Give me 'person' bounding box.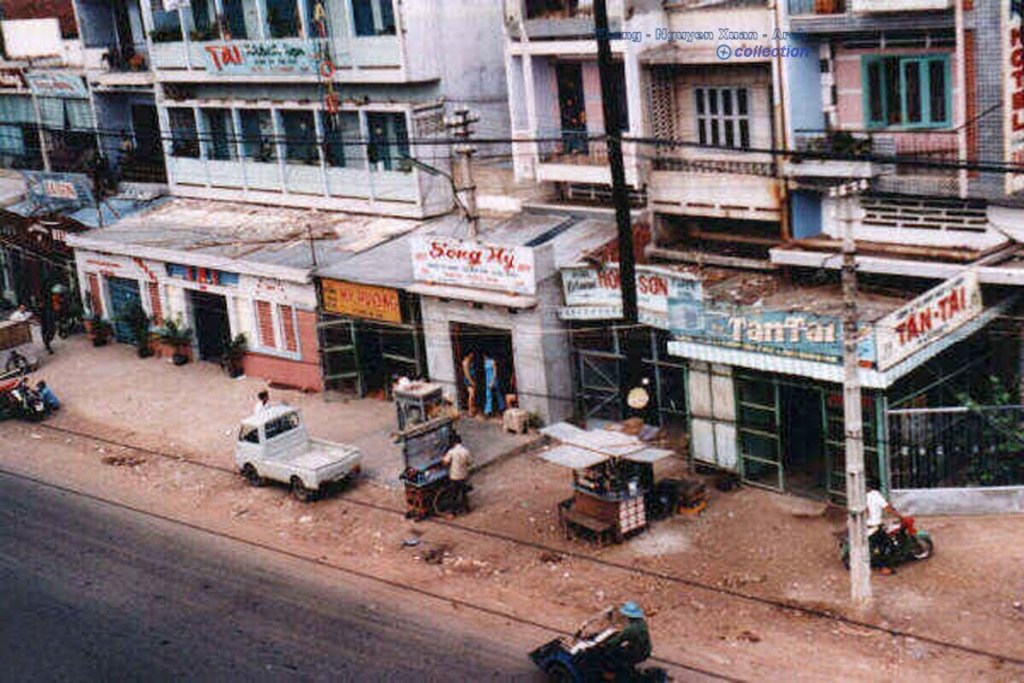
bbox(255, 387, 286, 413).
